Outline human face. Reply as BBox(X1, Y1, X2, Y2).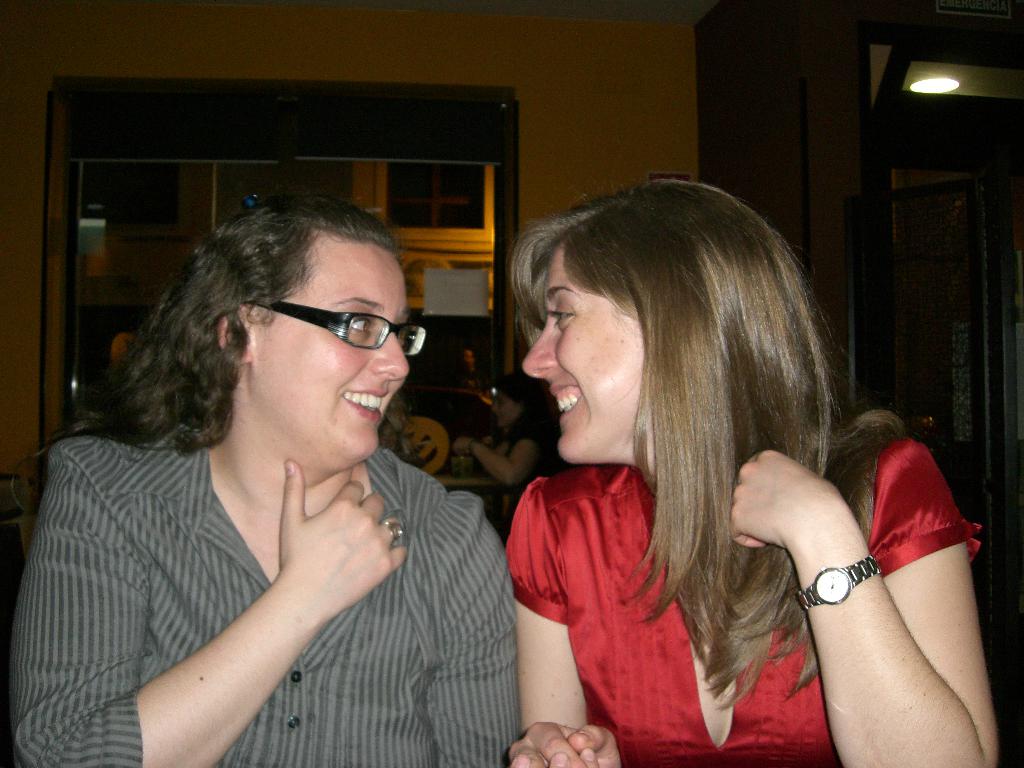
BBox(527, 240, 648, 460).
